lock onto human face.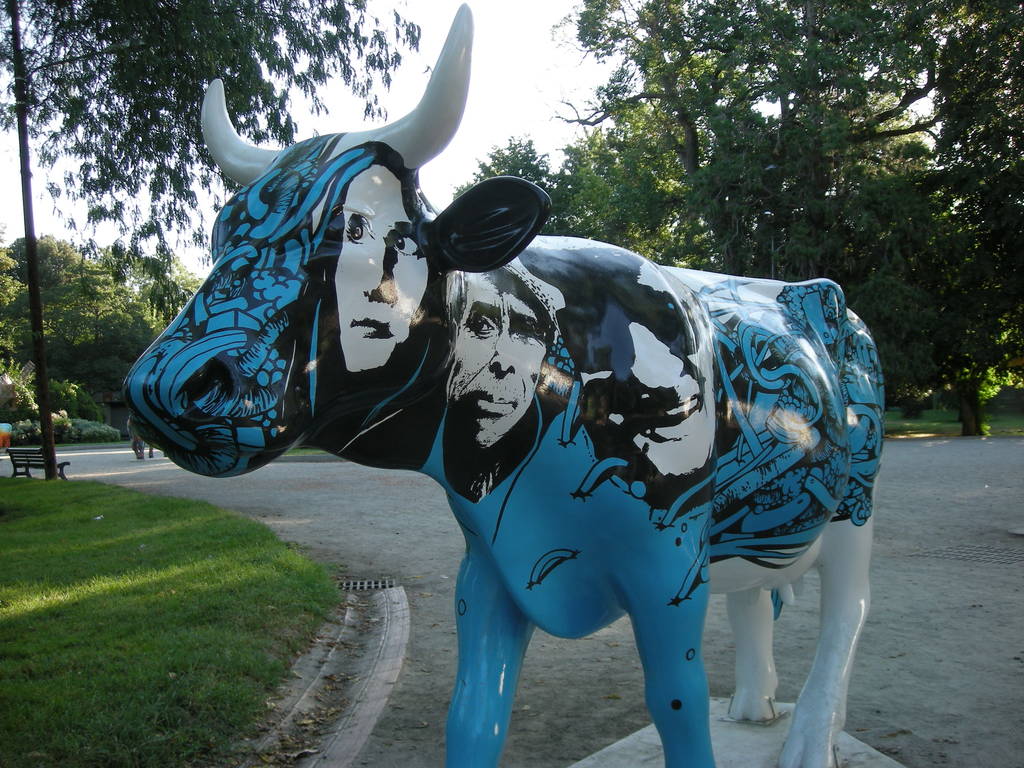
Locked: region(332, 166, 430, 369).
